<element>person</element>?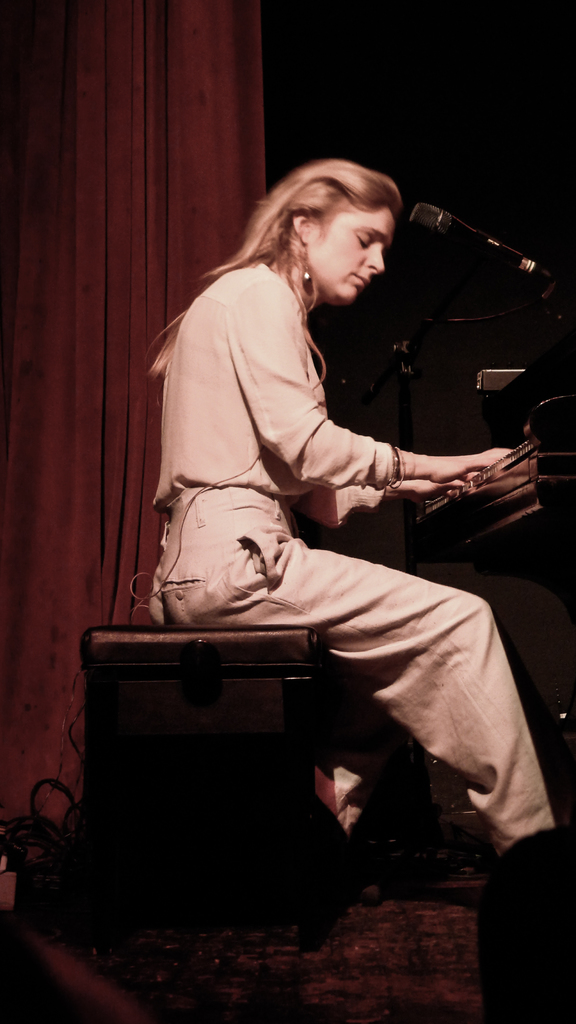
rect(143, 148, 575, 885)
